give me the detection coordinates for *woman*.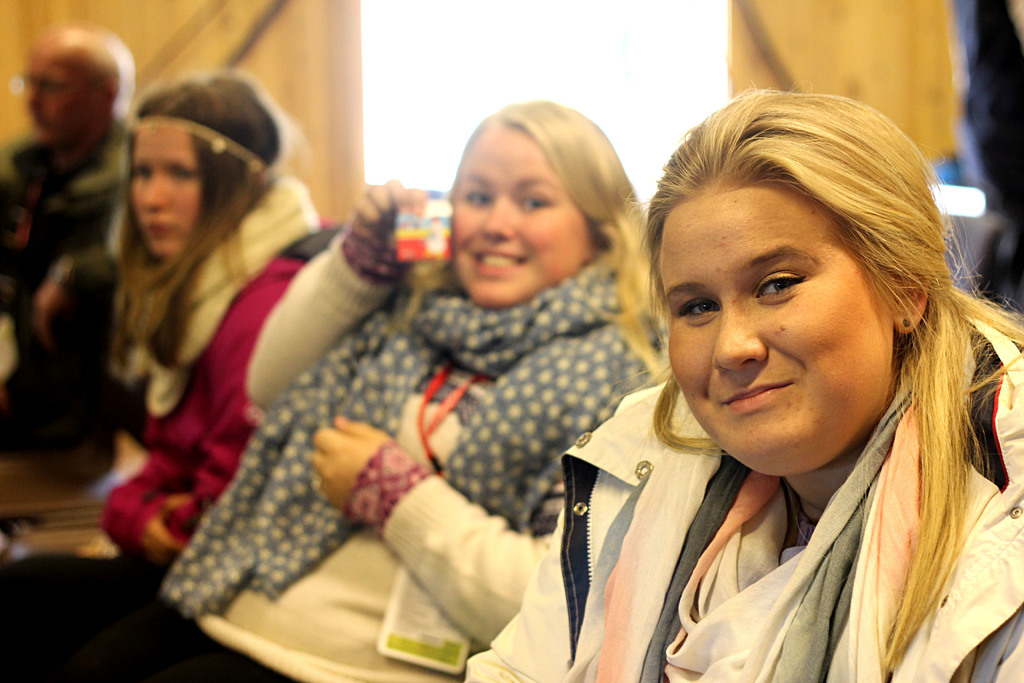
bbox=(90, 74, 332, 569).
